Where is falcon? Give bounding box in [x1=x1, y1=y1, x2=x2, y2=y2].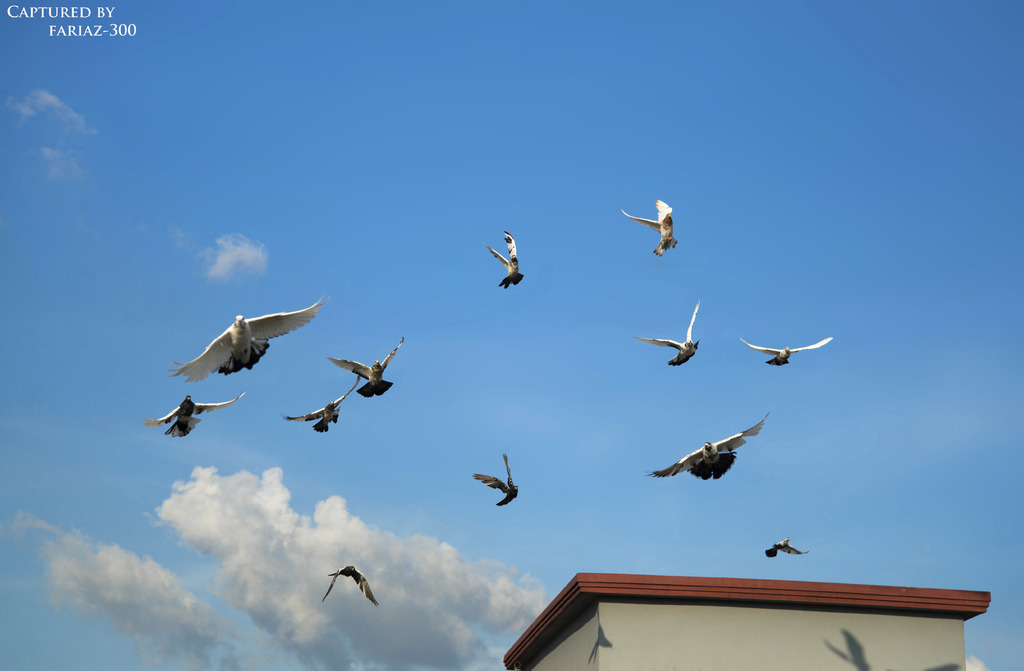
[x1=325, y1=340, x2=405, y2=400].
